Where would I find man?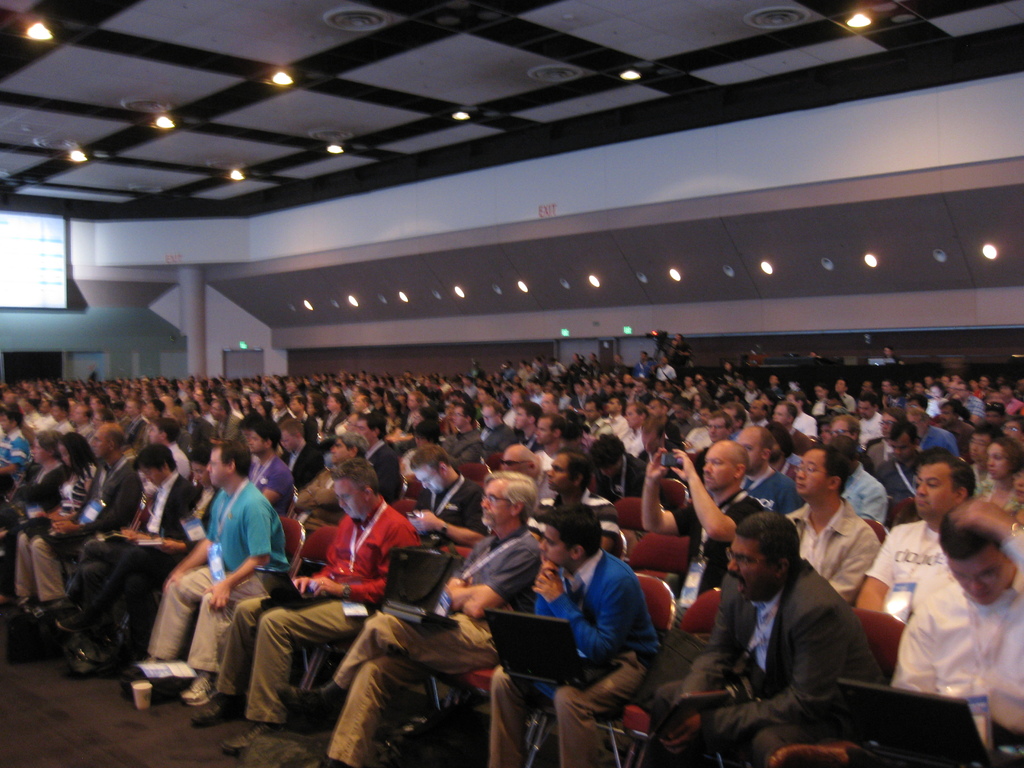
At BBox(273, 468, 532, 767).
